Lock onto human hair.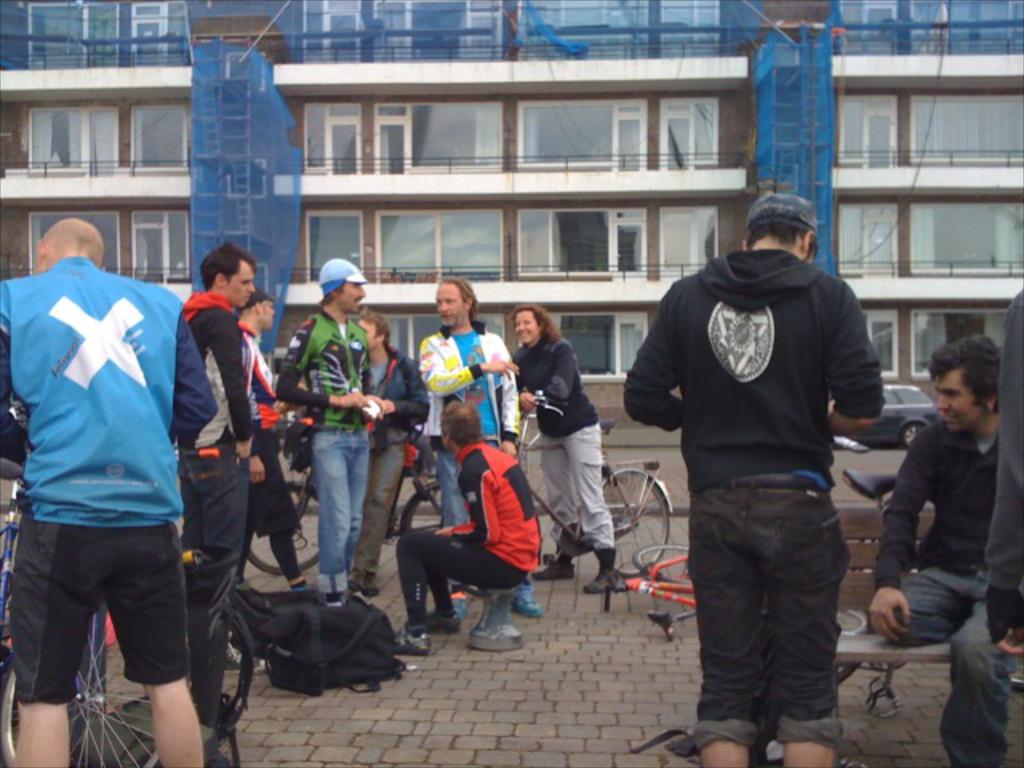
Locked: 514/307/558/354.
